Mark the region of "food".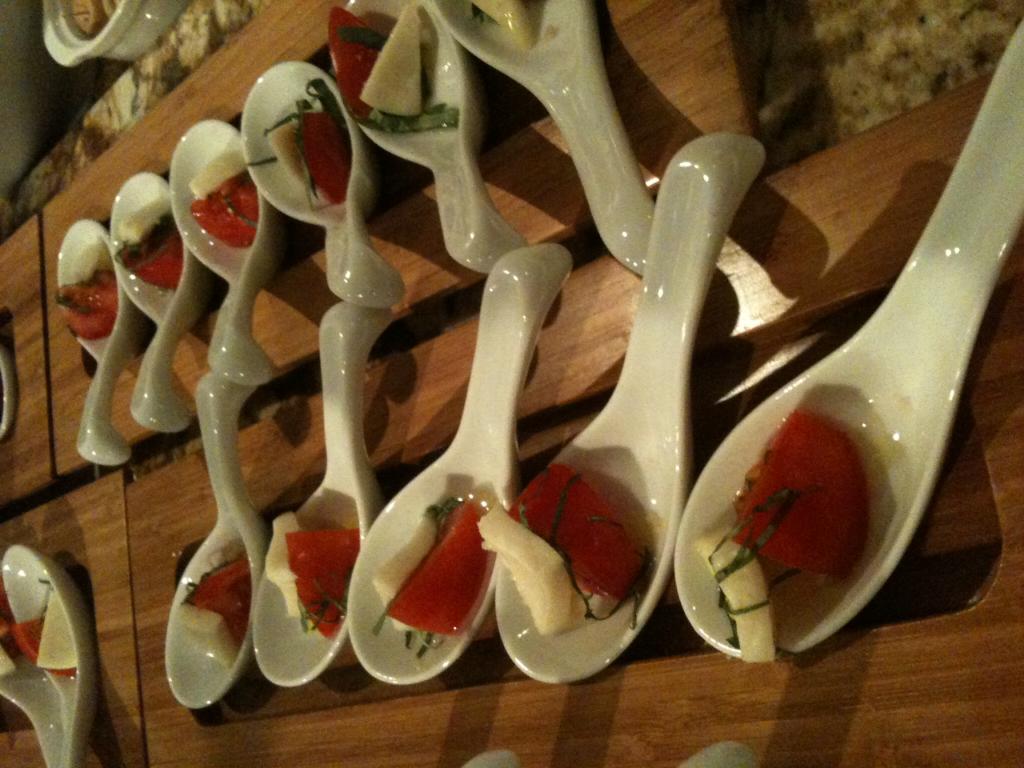
Region: [119,193,167,237].
